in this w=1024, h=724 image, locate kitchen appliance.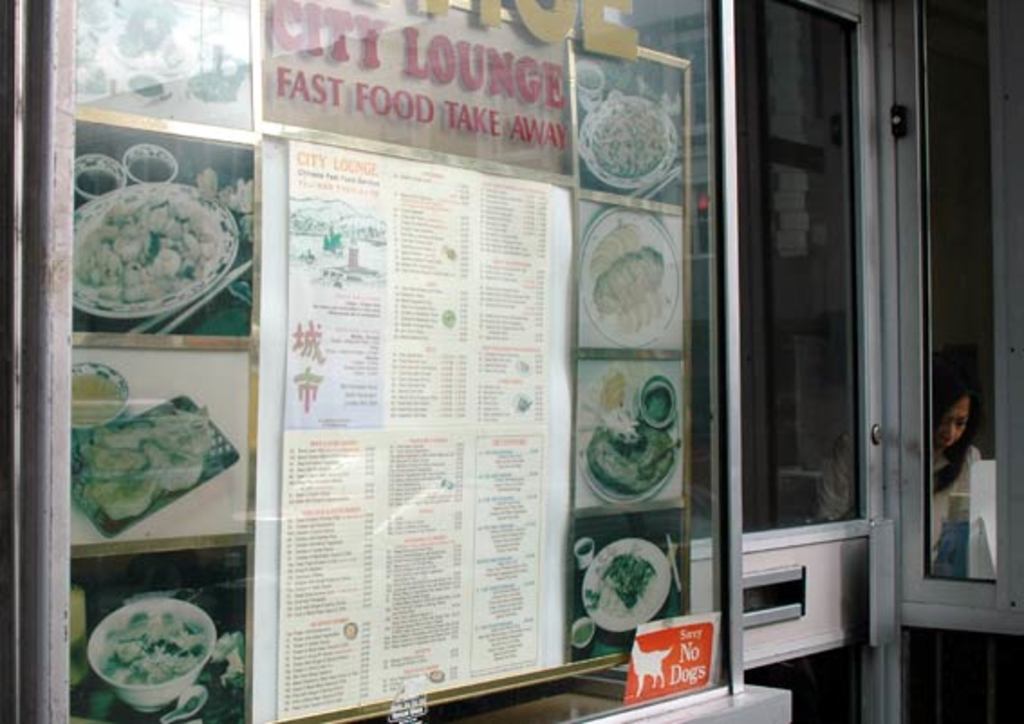
Bounding box: left=591, top=413, right=674, bottom=498.
